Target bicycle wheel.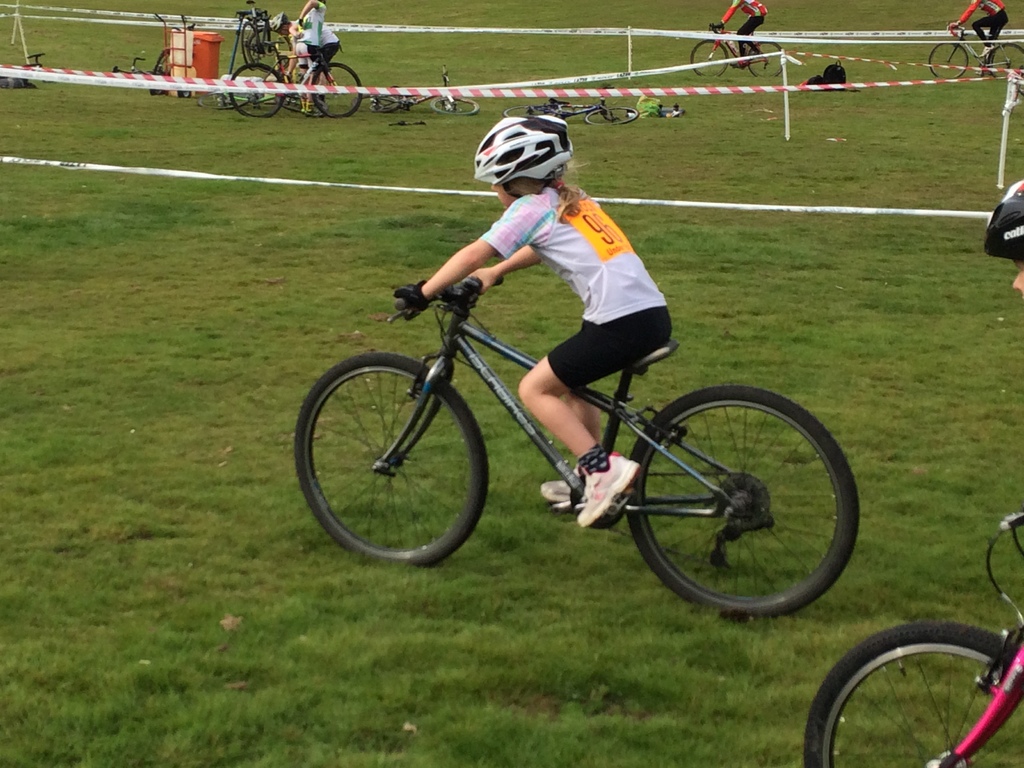
Target region: (x1=223, y1=64, x2=293, y2=122).
